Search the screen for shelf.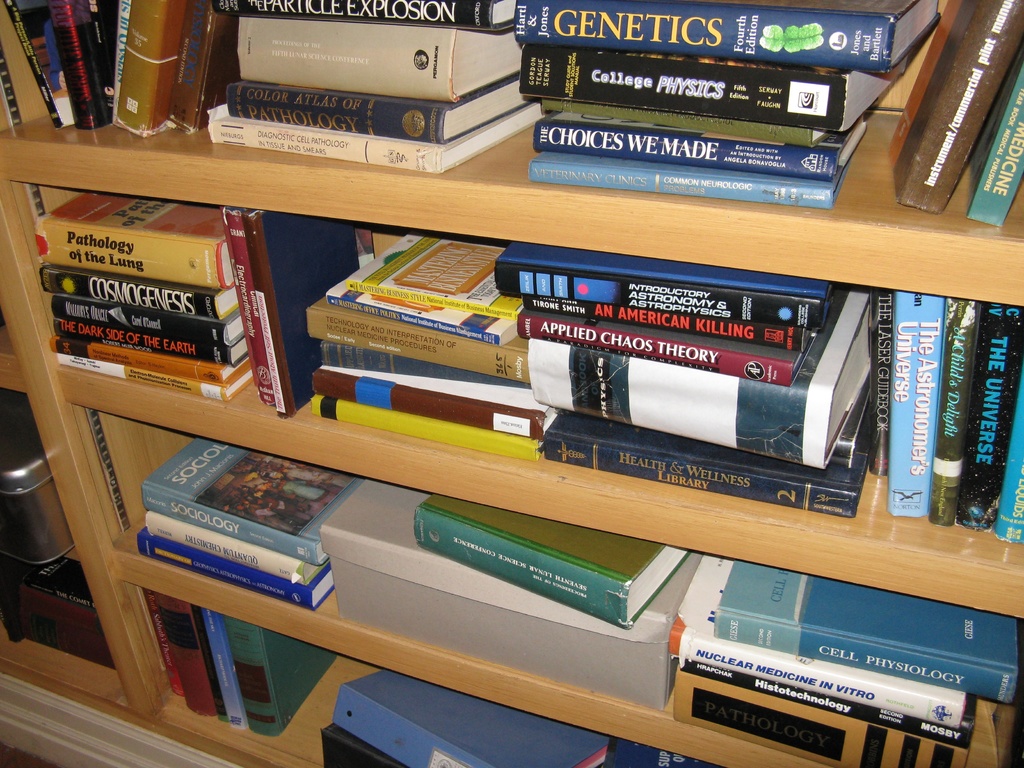
Found at {"left": 1, "top": 1, "right": 1023, "bottom": 767}.
